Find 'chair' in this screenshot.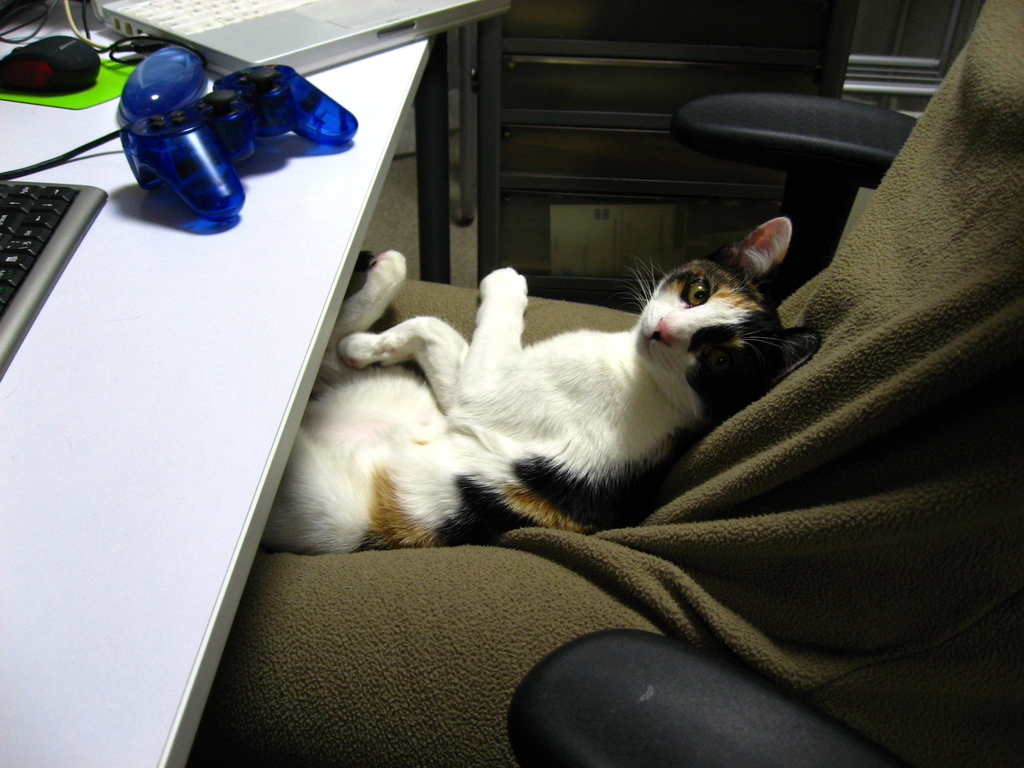
The bounding box for 'chair' is bbox=[211, 0, 1023, 767].
